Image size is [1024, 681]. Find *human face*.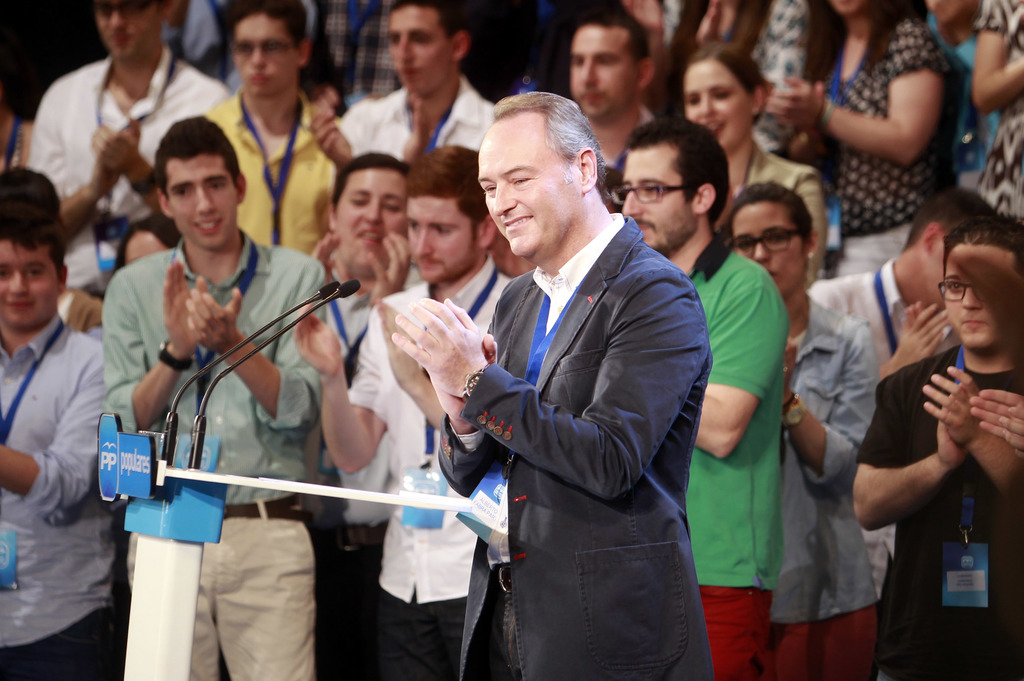
(x1=570, y1=20, x2=637, y2=123).
